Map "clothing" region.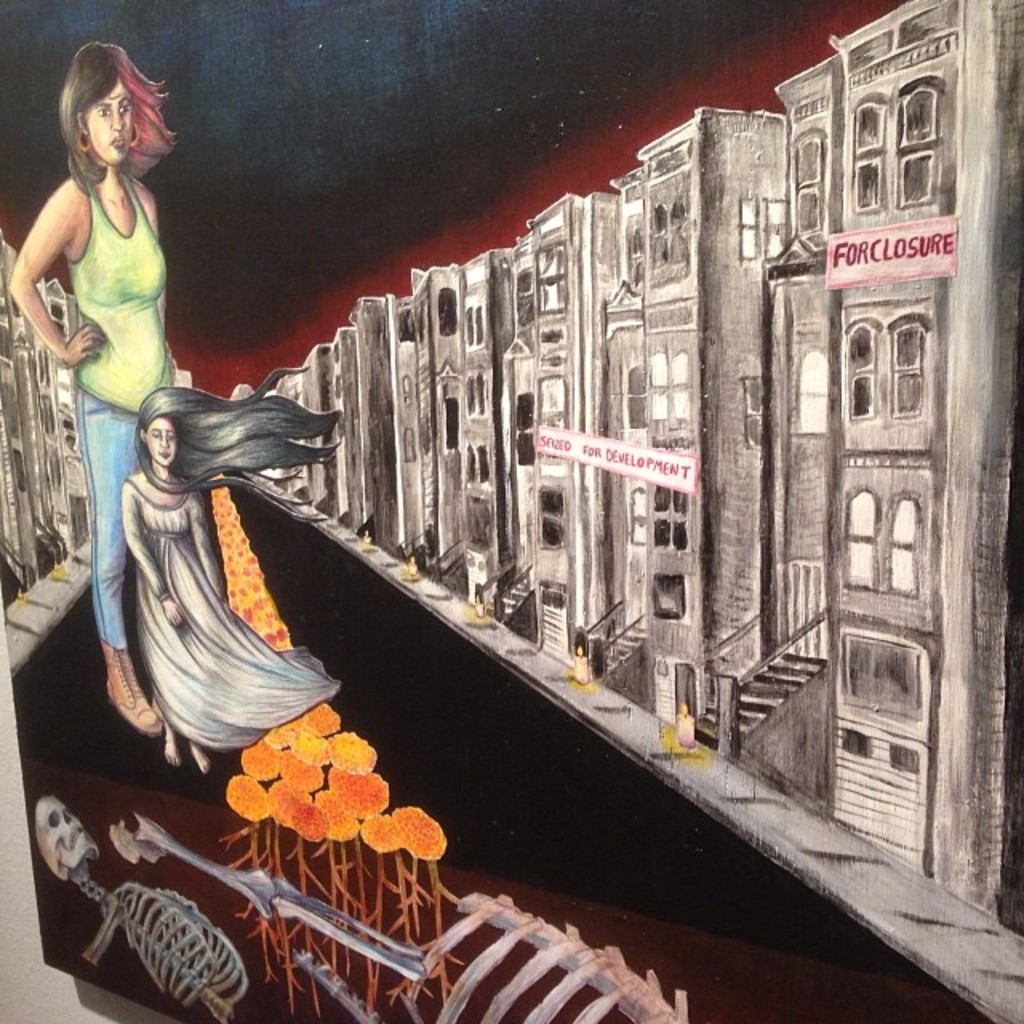
Mapped to locate(126, 472, 350, 750).
